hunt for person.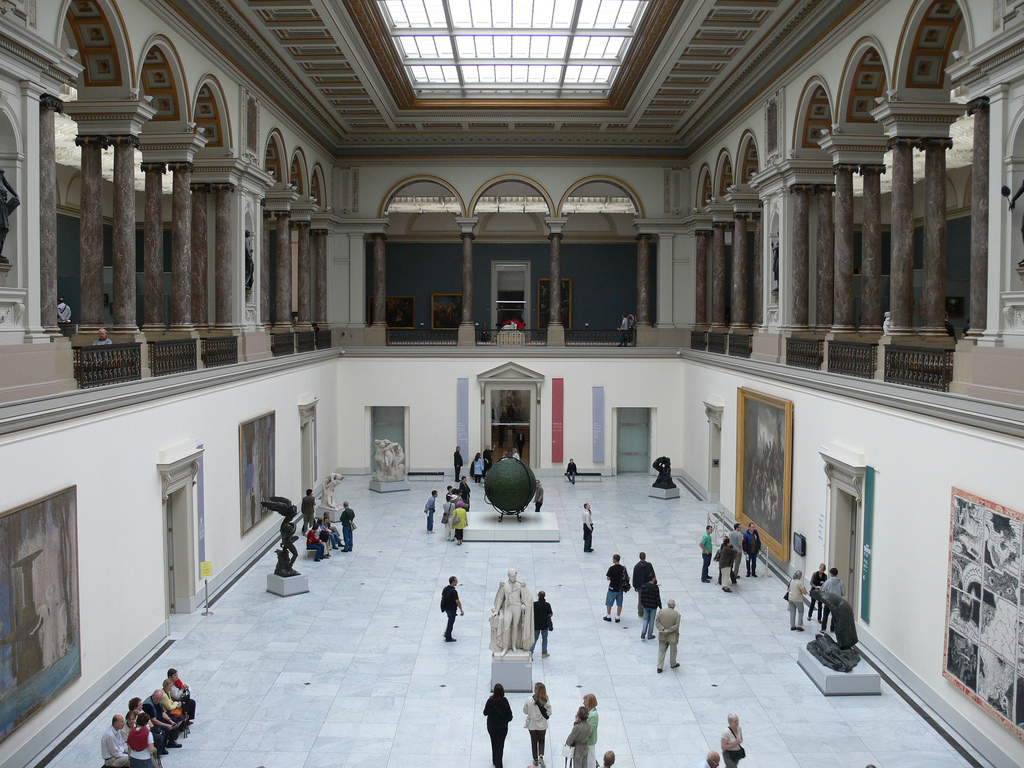
Hunted down at box=[649, 455, 678, 492].
